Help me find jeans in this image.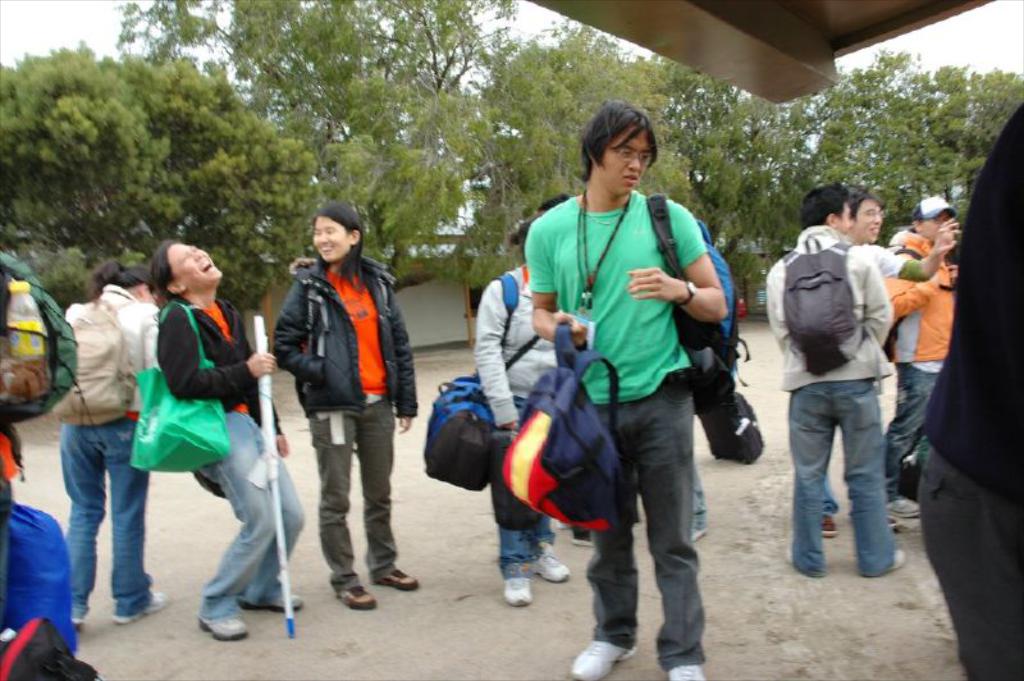
Found it: x1=63 y1=412 x2=148 y2=616.
